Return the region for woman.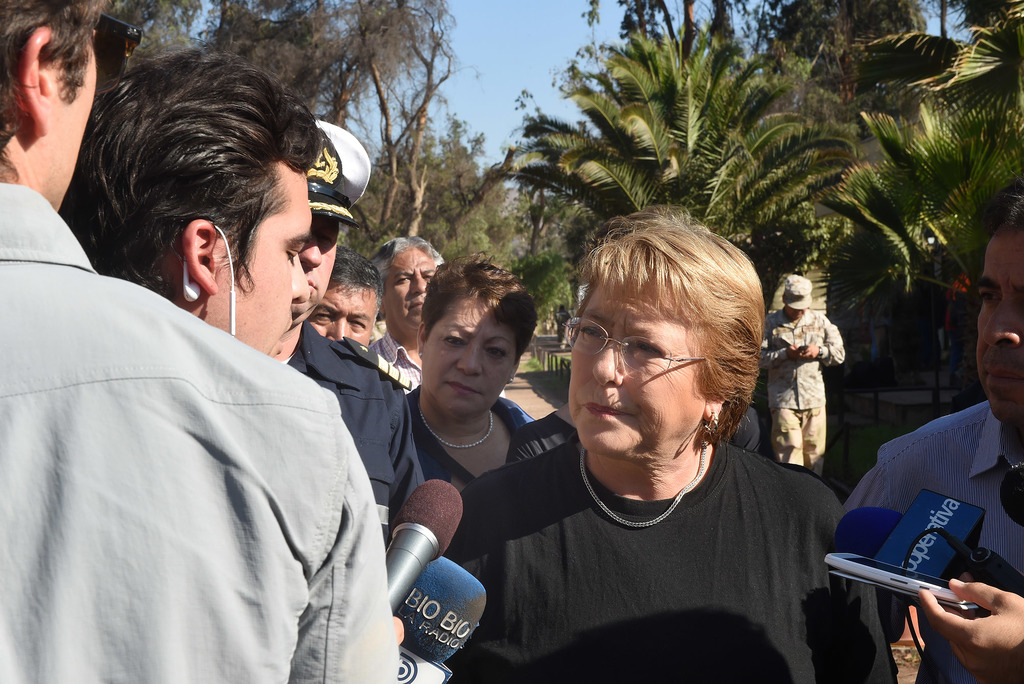
<region>400, 263, 540, 499</region>.
